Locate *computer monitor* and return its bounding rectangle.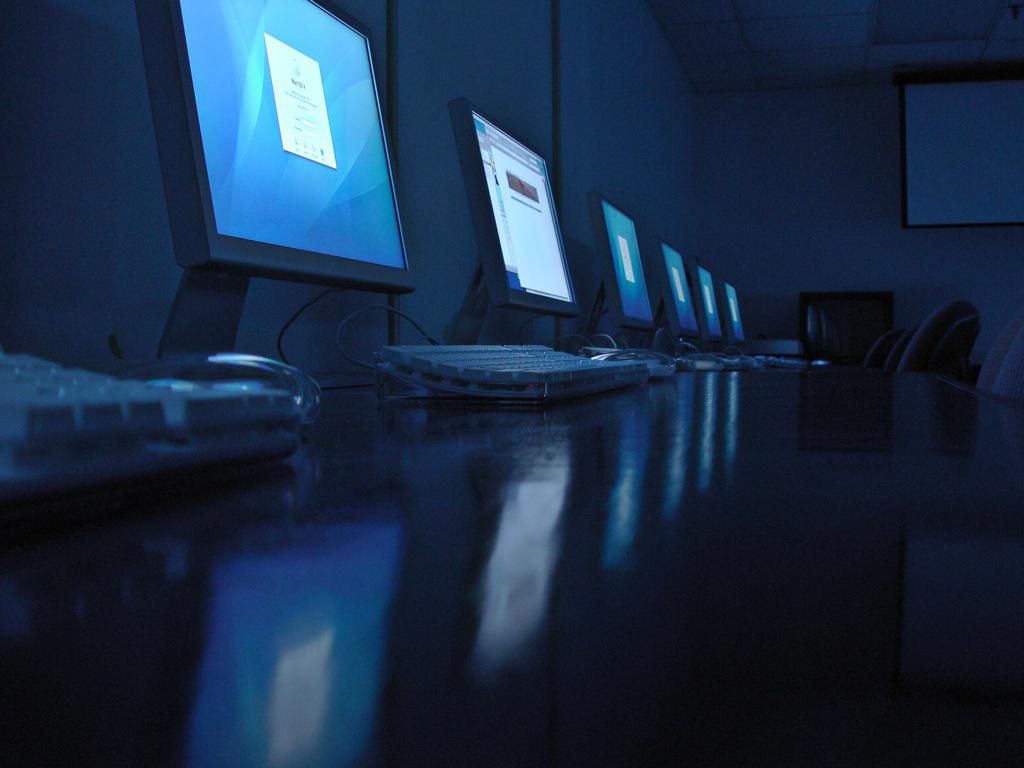
[687,253,727,332].
